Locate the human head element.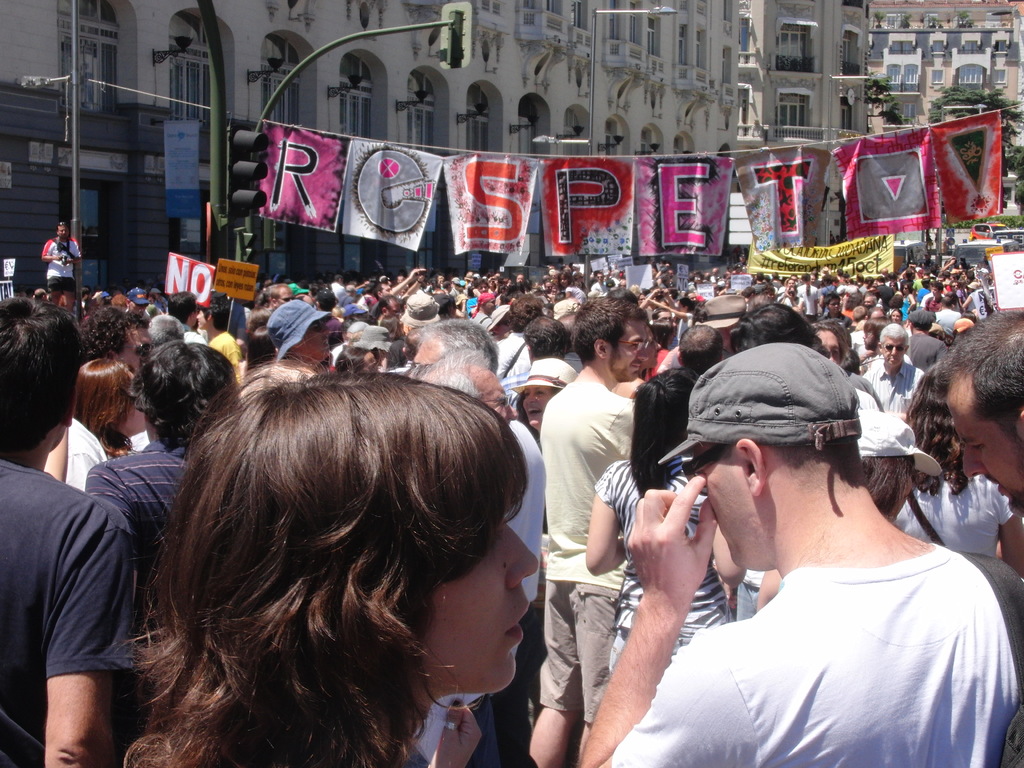
Element bbox: l=518, t=314, r=571, b=360.
